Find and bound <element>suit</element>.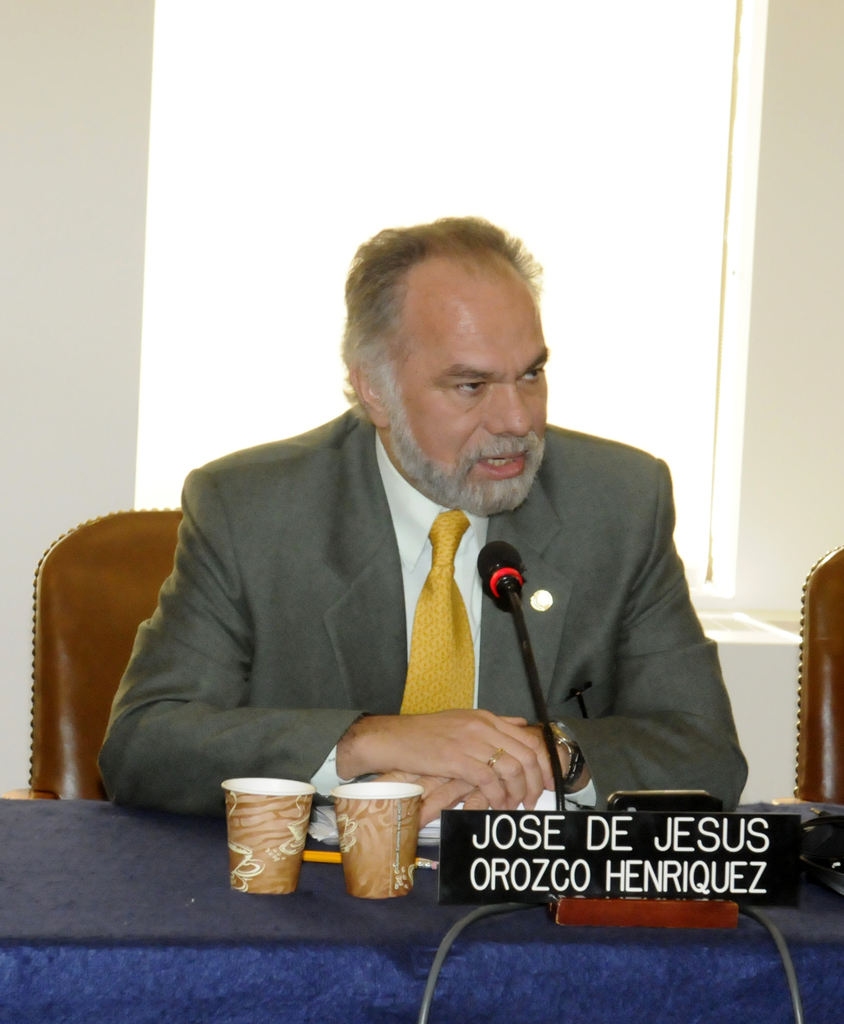
Bound: [120,372,735,876].
